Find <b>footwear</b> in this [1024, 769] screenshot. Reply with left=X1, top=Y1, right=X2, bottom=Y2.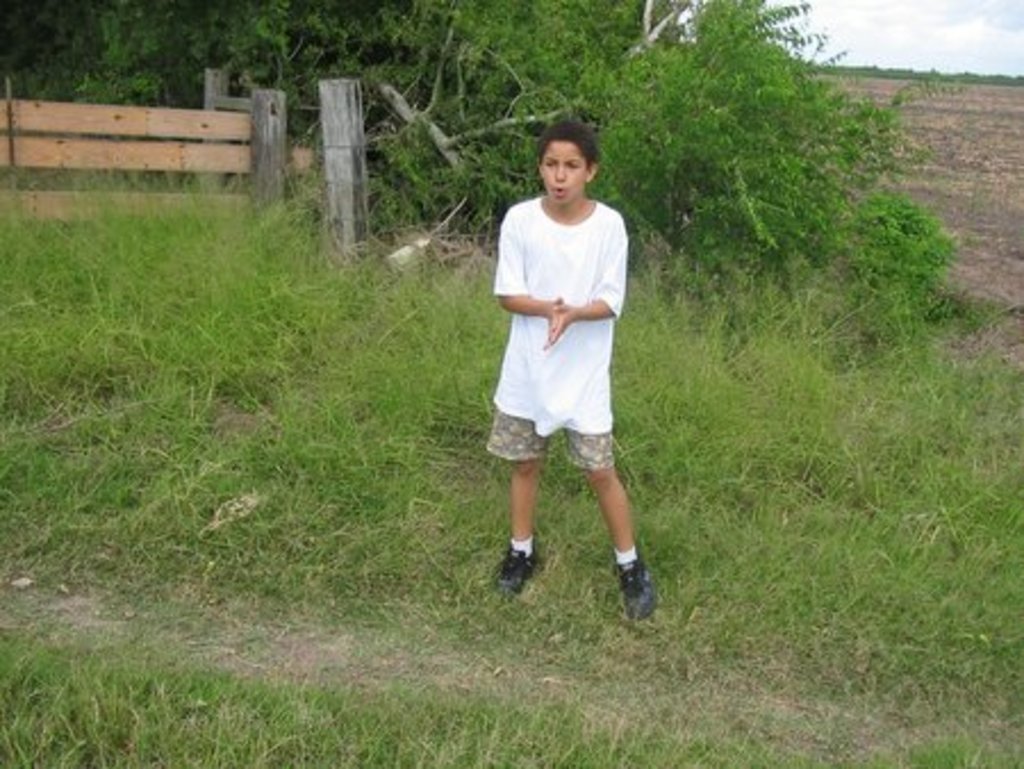
left=601, top=535, right=658, bottom=628.
